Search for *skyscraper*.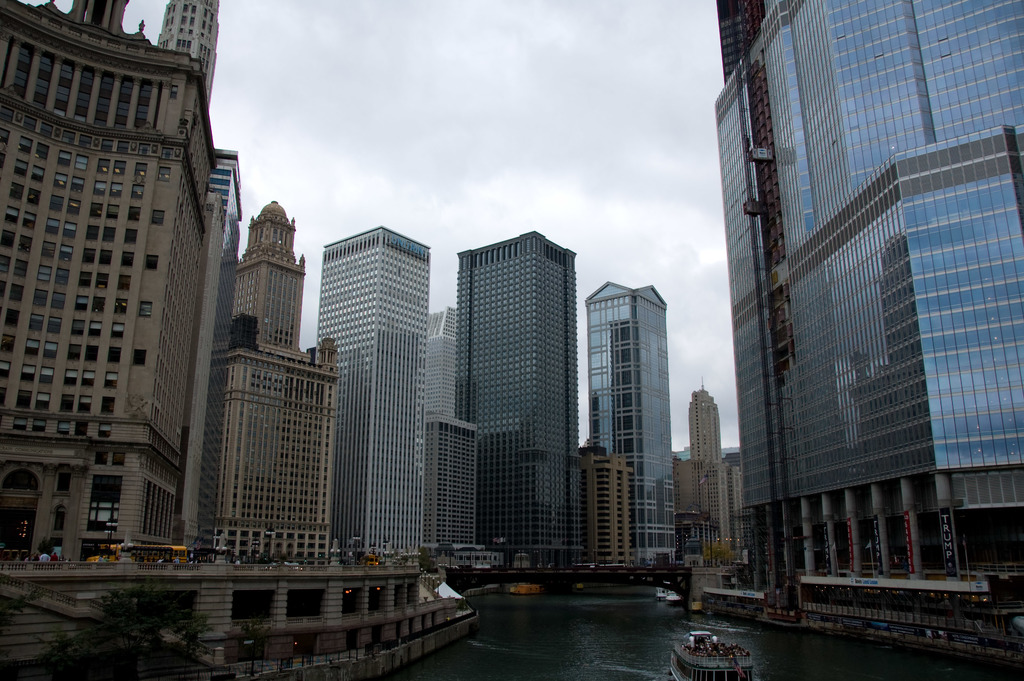
Found at bbox=(446, 227, 580, 584).
